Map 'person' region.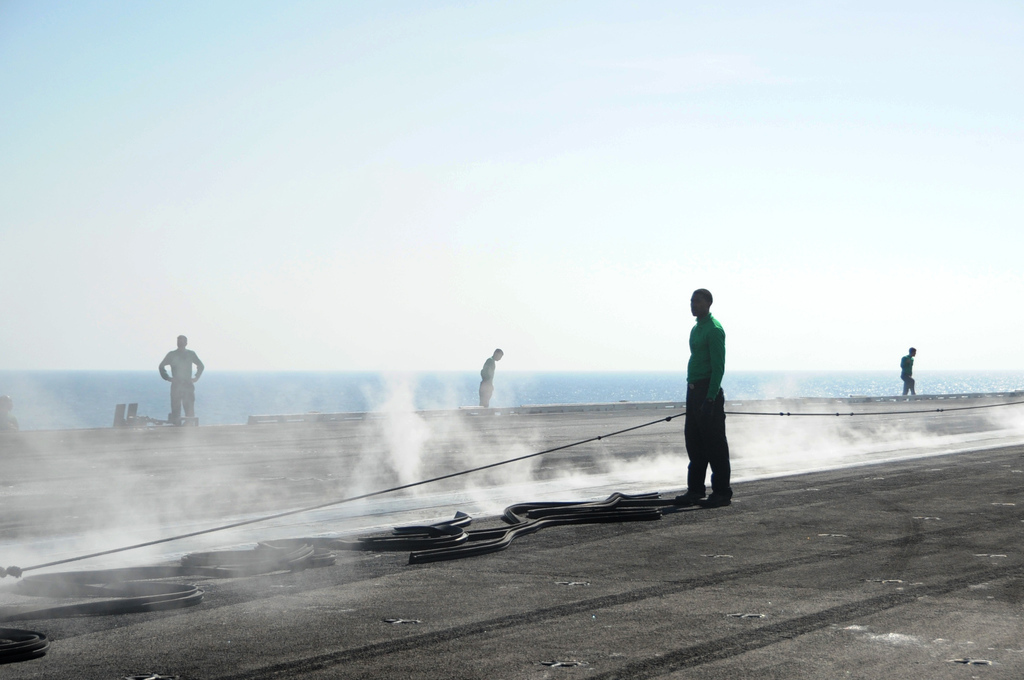
Mapped to BBox(152, 336, 207, 430).
